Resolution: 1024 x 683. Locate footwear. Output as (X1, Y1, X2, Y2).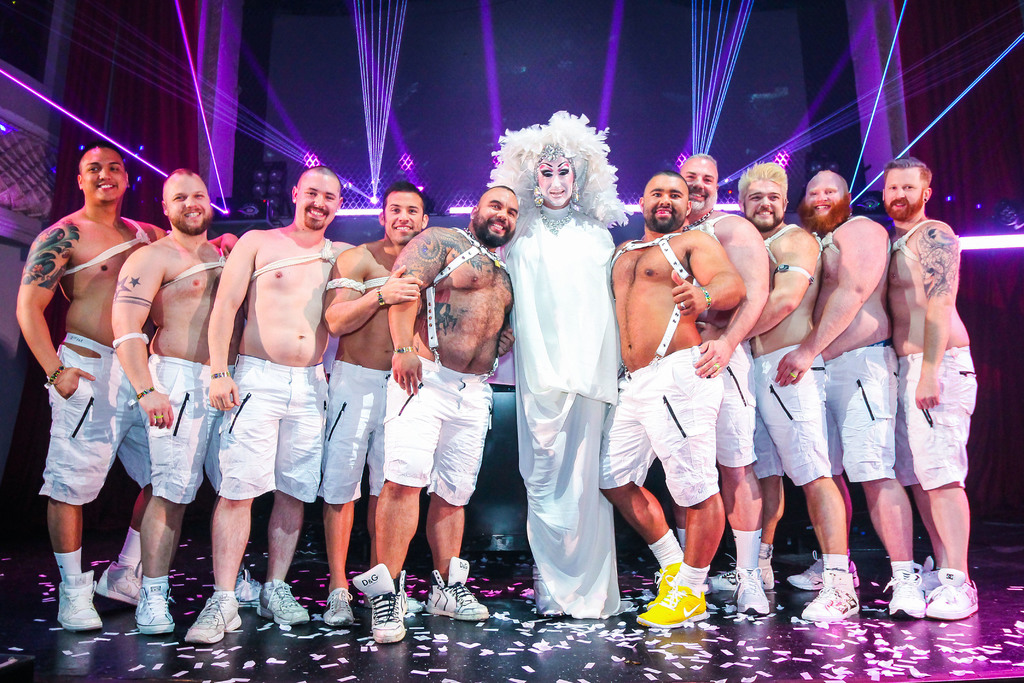
(260, 582, 305, 625).
